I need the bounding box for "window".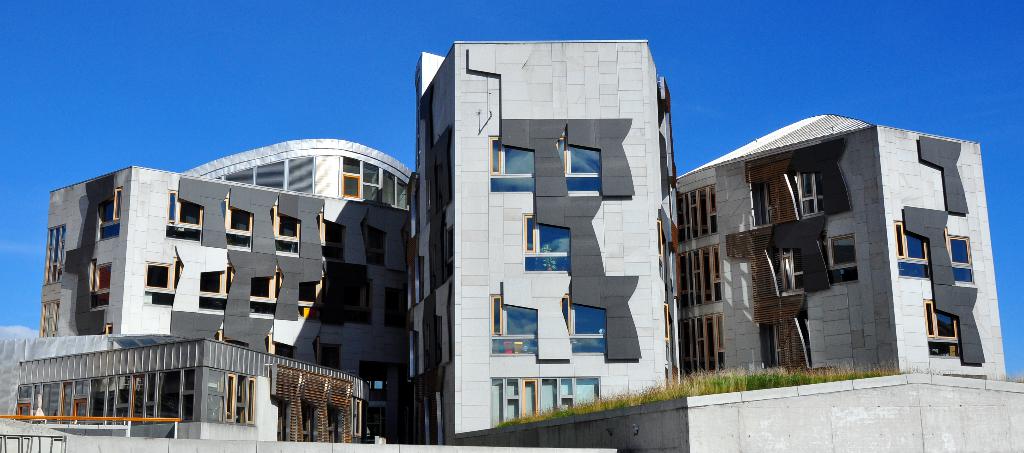
Here it is: (left=675, top=247, right=724, bottom=309).
